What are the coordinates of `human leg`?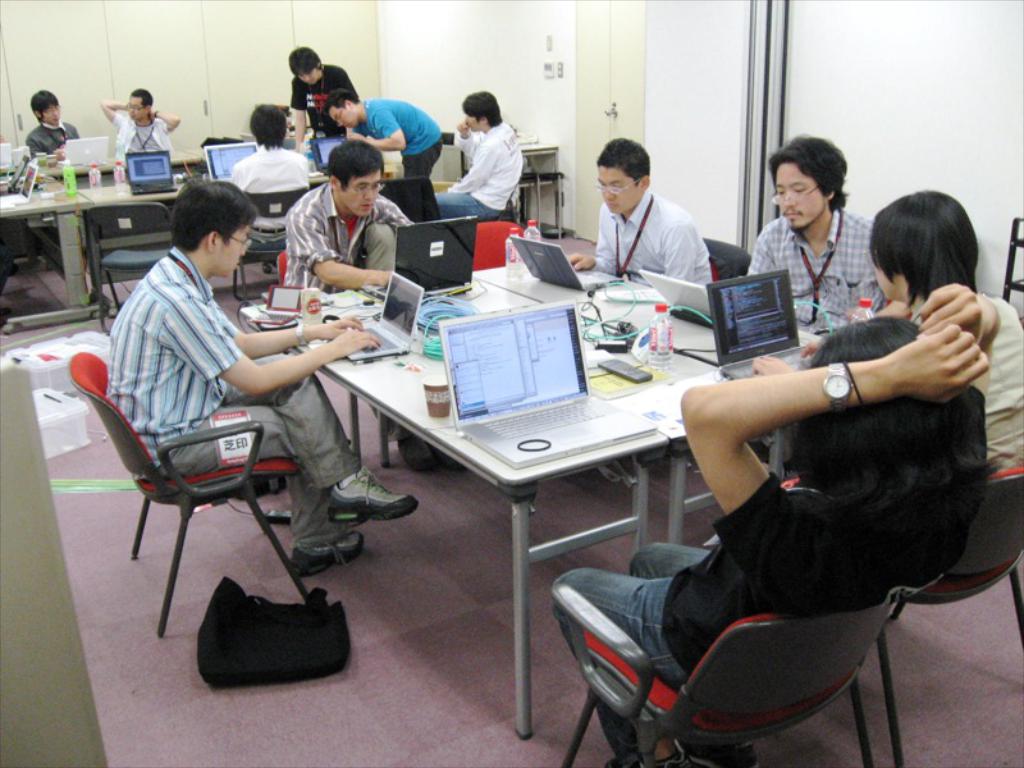
crop(558, 544, 717, 767).
